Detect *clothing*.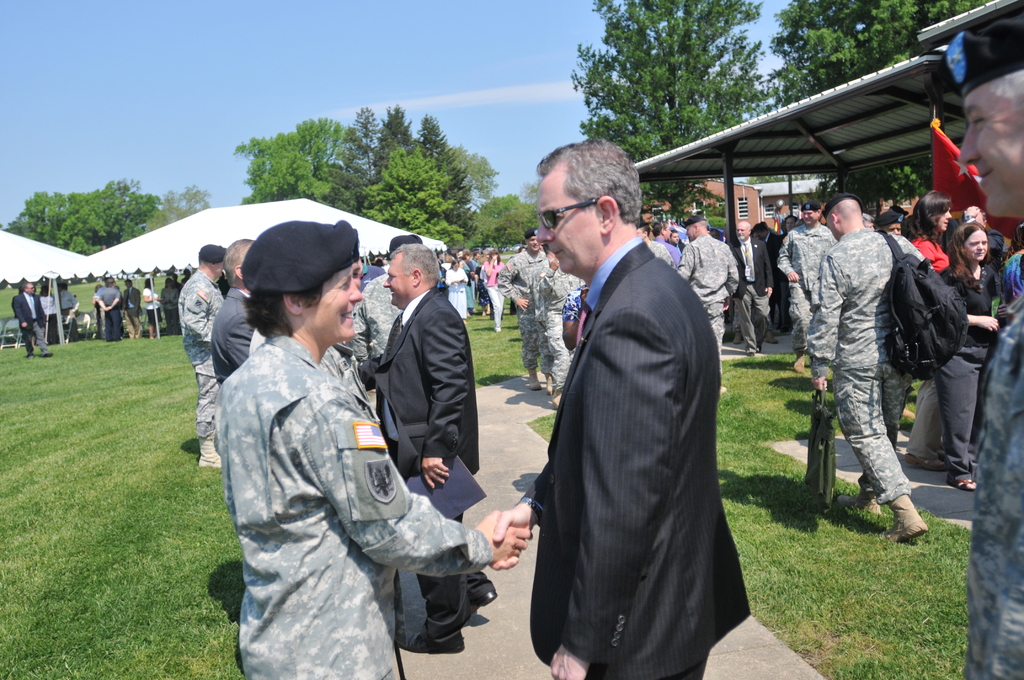
Detected at (206, 266, 468, 662).
